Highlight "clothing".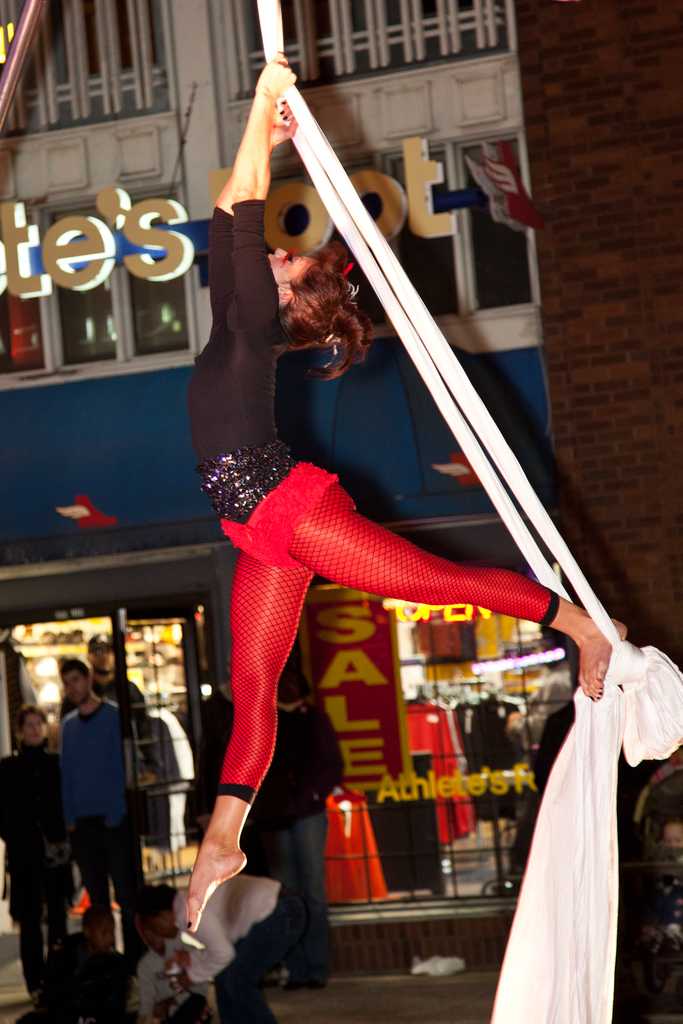
Highlighted region: 0 734 90 908.
